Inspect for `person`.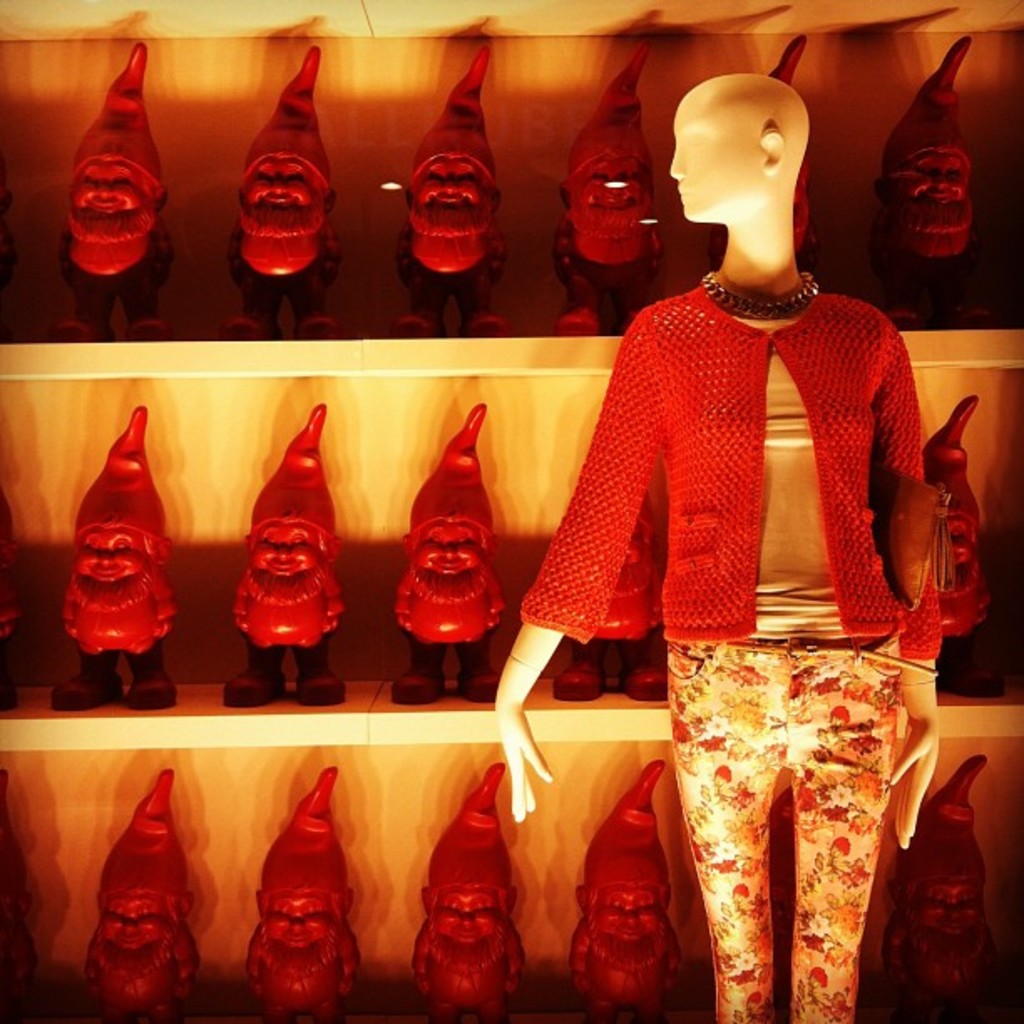
Inspection: <box>383,395,509,708</box>.
